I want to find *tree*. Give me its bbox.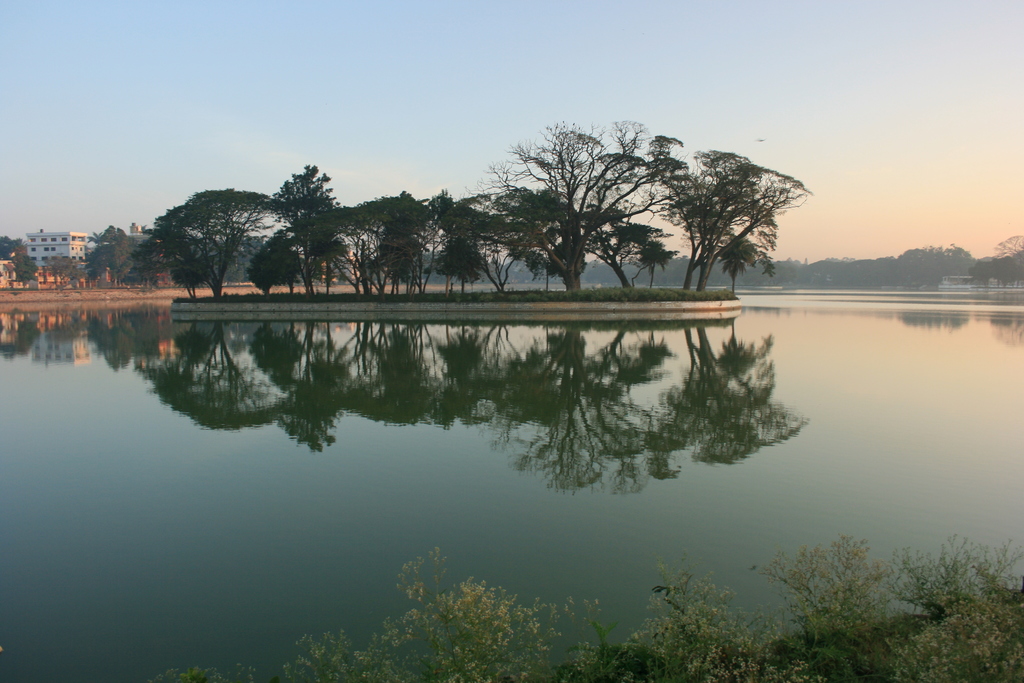
detection(819, 251, 852, 283).
